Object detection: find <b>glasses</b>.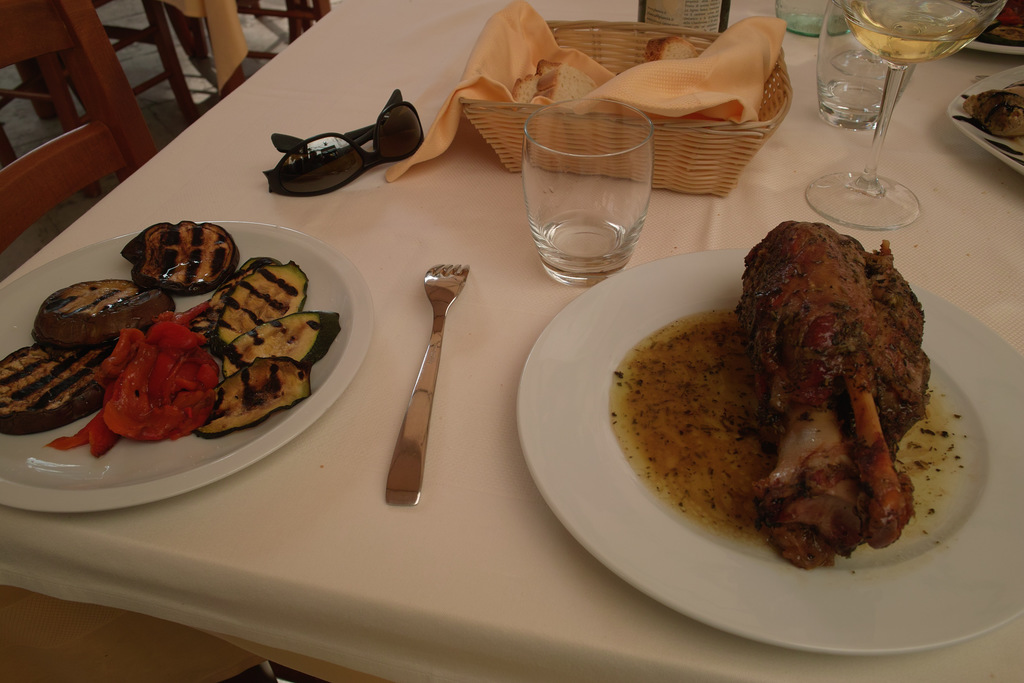
260:97:433:195.
